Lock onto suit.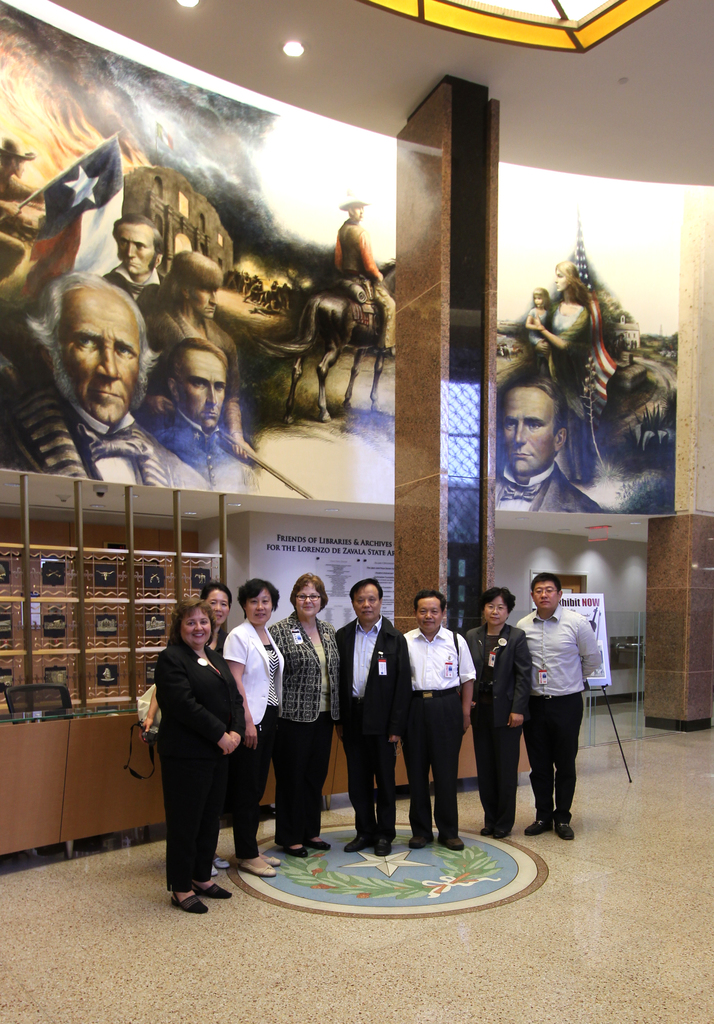
Locked: BBox(328, 614, 411, 845).
